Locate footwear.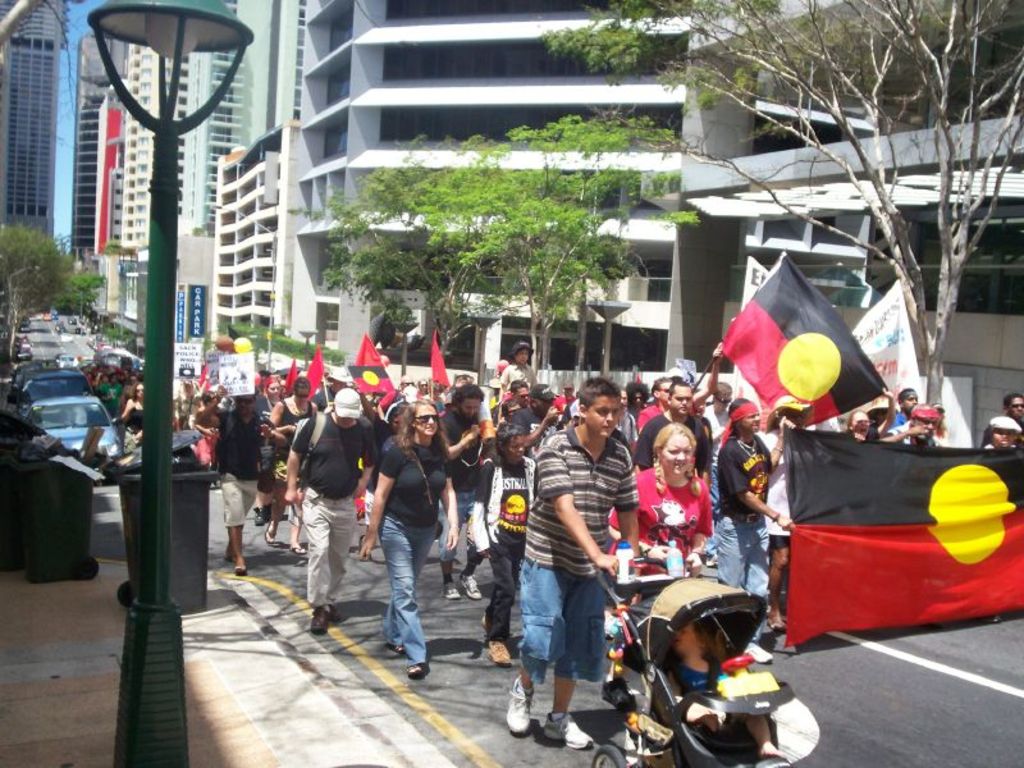
Bounding box: (266, 515, 283, 545).
